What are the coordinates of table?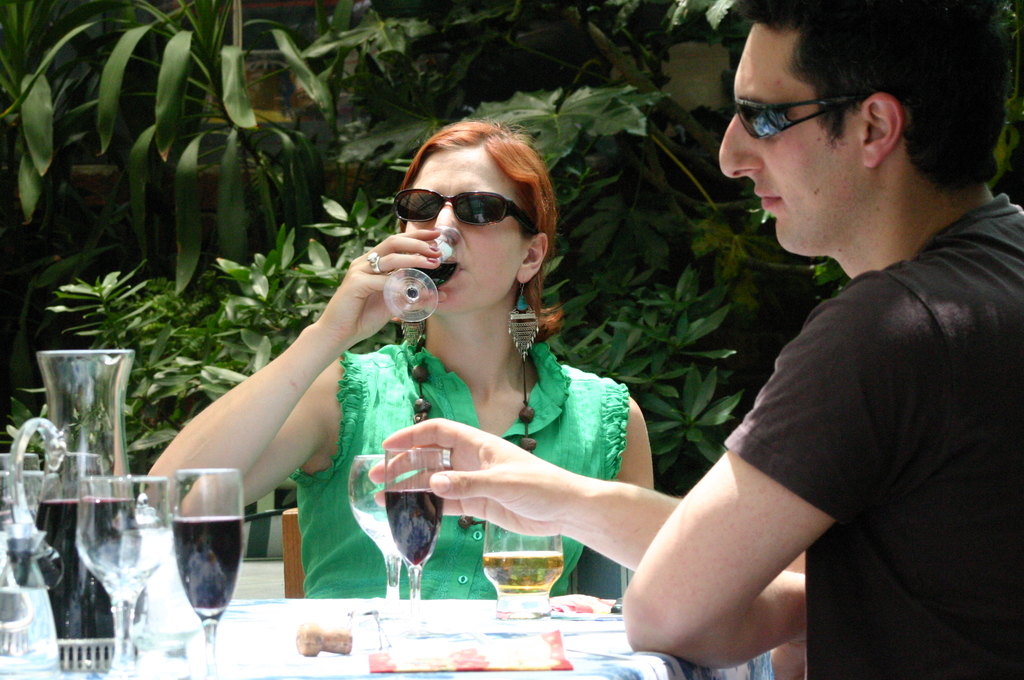
l=0, t=545, r=782, b=679.
